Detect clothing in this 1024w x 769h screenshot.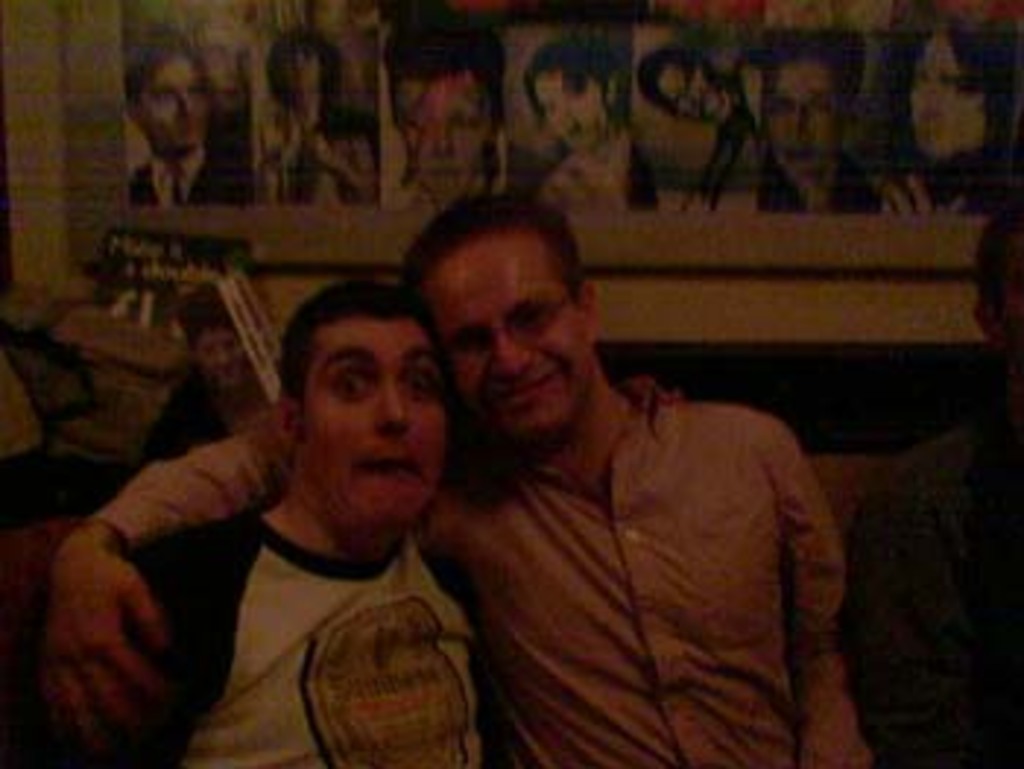
Detection: {"left": 544, "top": 117, "right": 638, "bottom": 211}.
